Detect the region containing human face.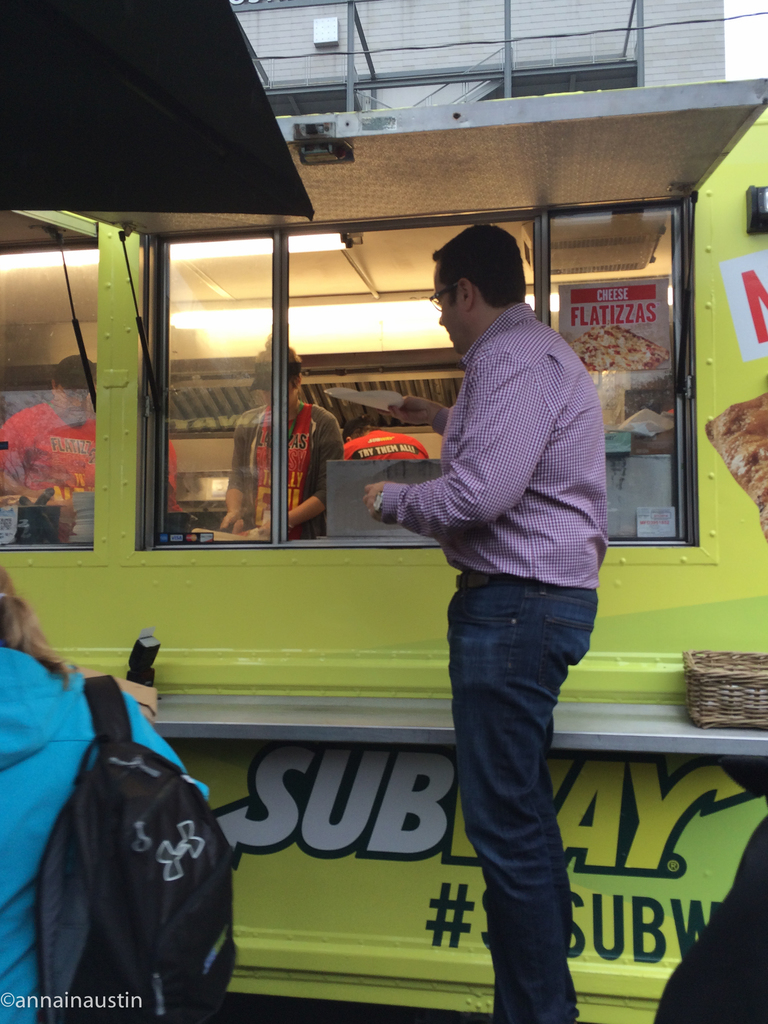
BBox(434, 267, 460, 358).
